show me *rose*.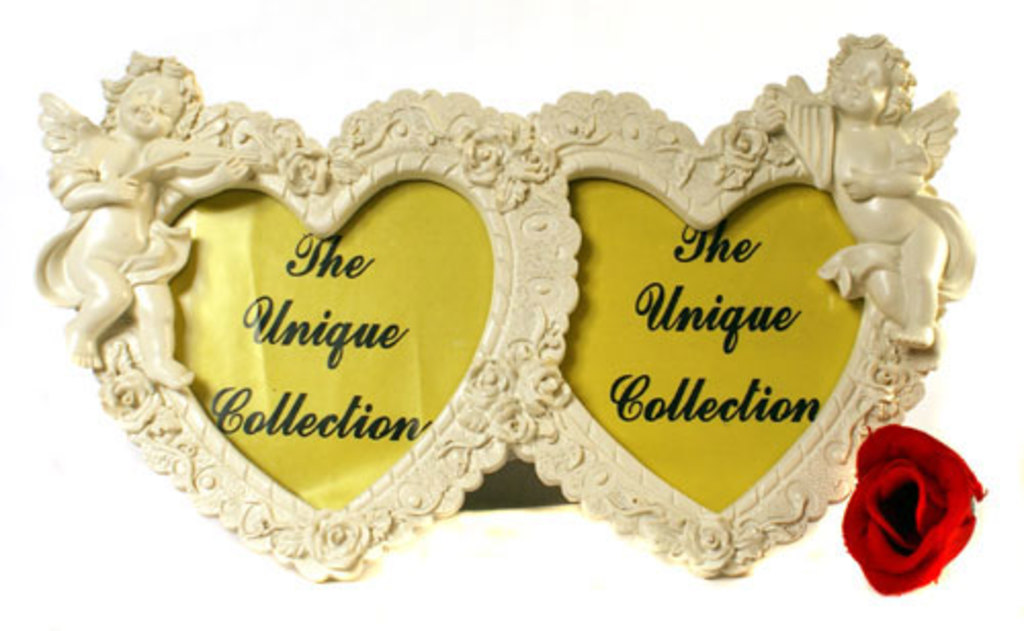
*rose* is here: bbox=[852, 348, 907, 393].
